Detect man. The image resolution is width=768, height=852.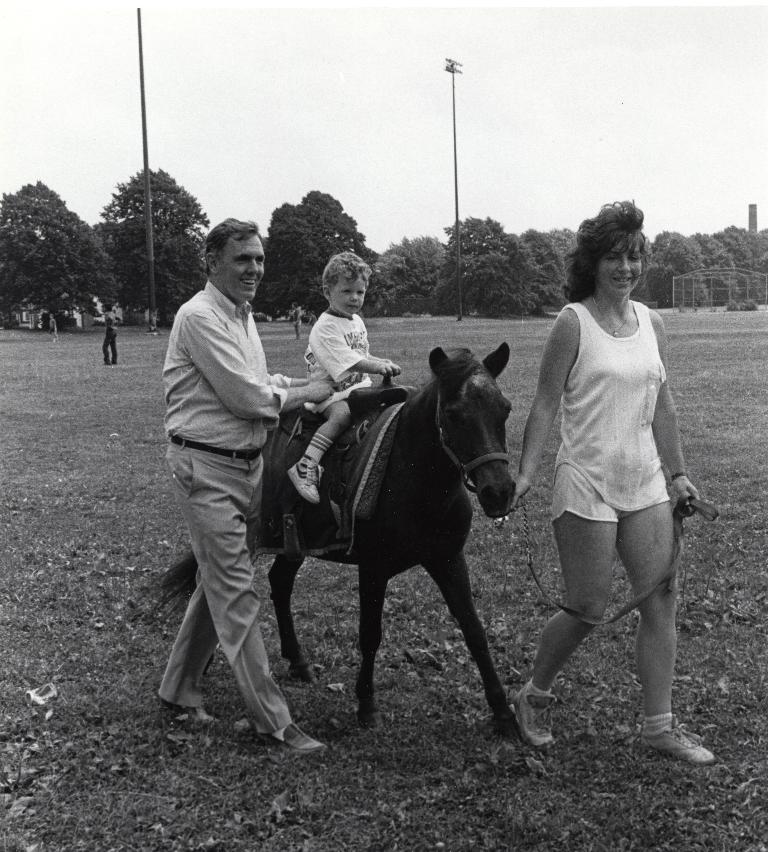
99:303:121:370.
